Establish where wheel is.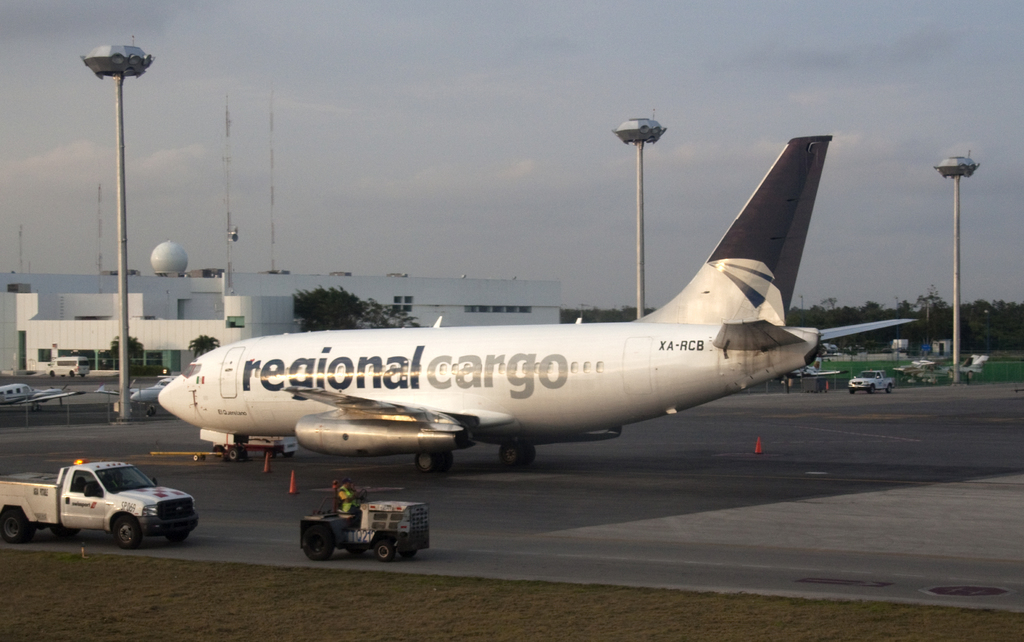
Established at (0, 511, 31, 539).
